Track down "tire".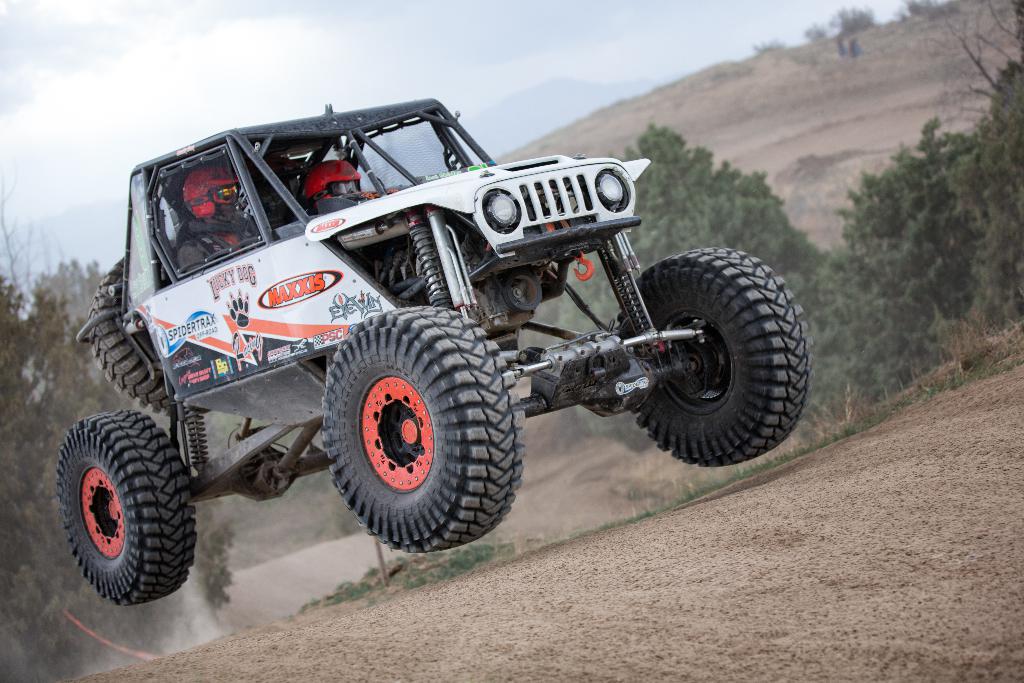
Tracked to <box>598,233,803,459</box>.
